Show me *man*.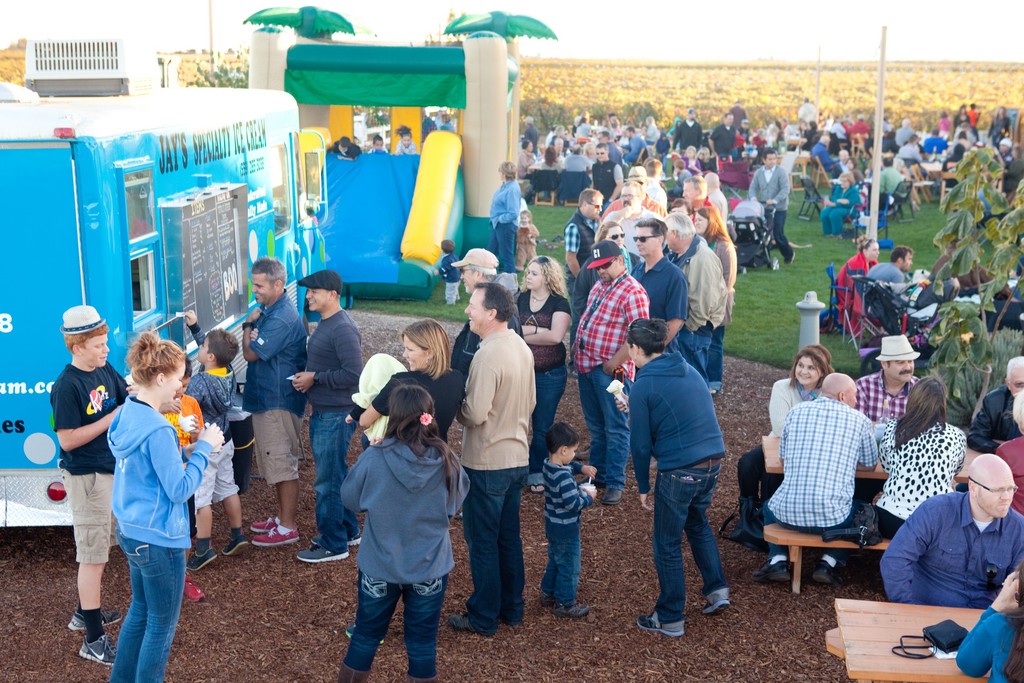
*man* is here: (757, 373, 884, 583).
